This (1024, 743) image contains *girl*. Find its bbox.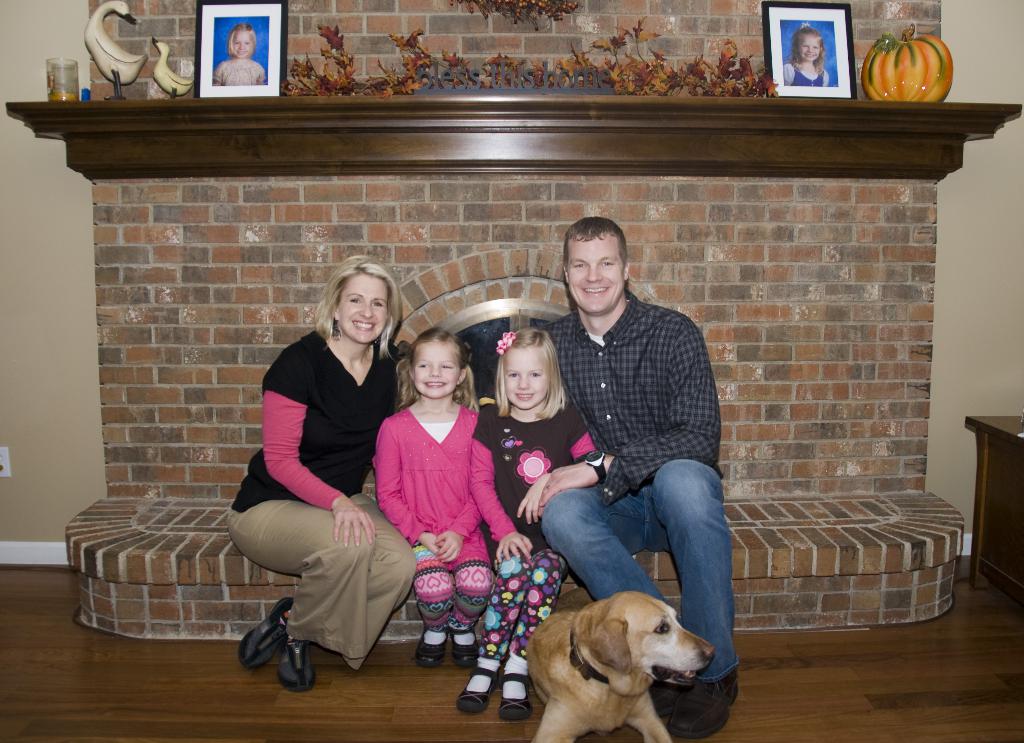
region(463, 324, 606, 724).
